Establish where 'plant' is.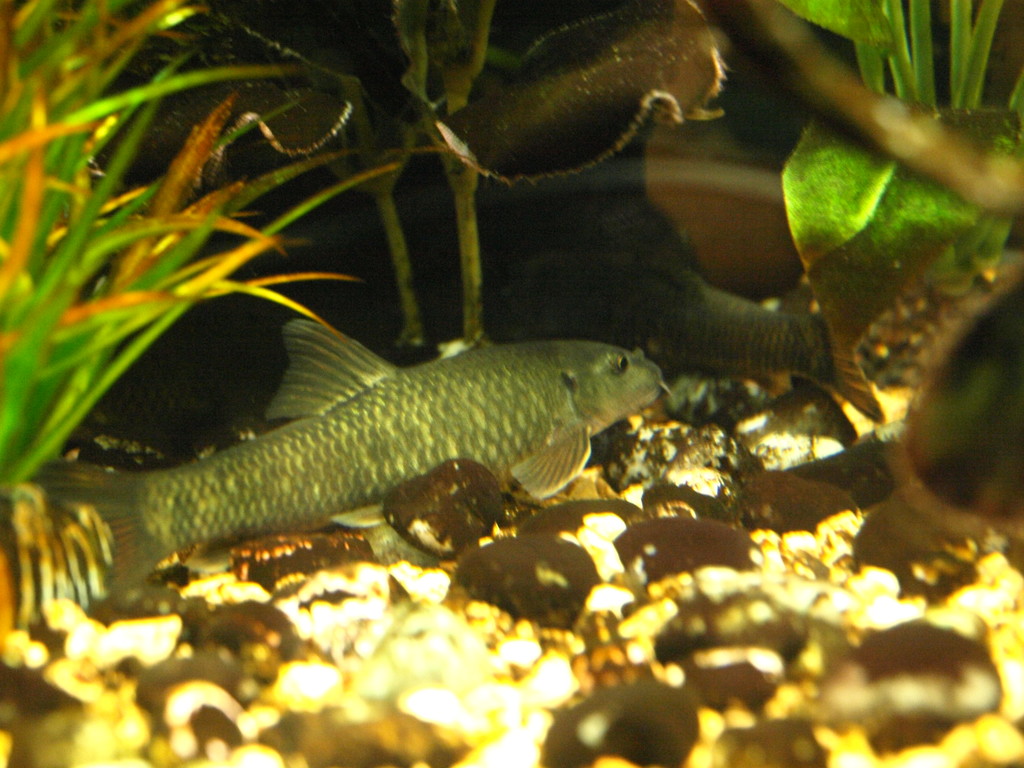
Established at {"x1": 93, "y1": 0, "x2": 734, "y2": 349}.
